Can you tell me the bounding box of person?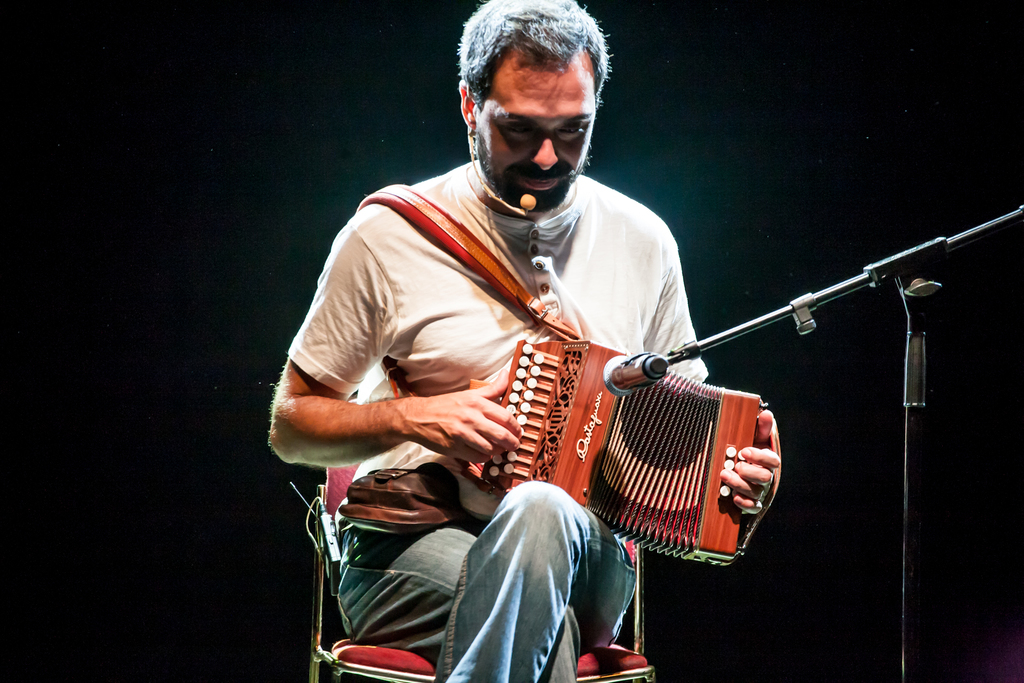
<region>263, 0, 779, 682</region>.
